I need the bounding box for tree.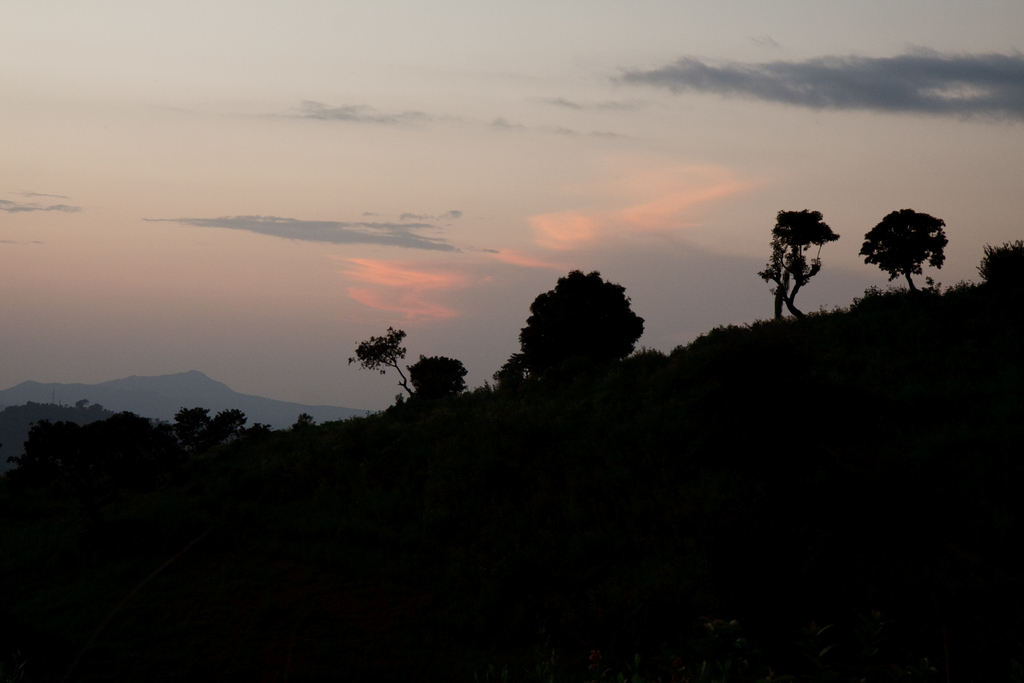
Here it is: bbox=(340, 325, 431, 395).
